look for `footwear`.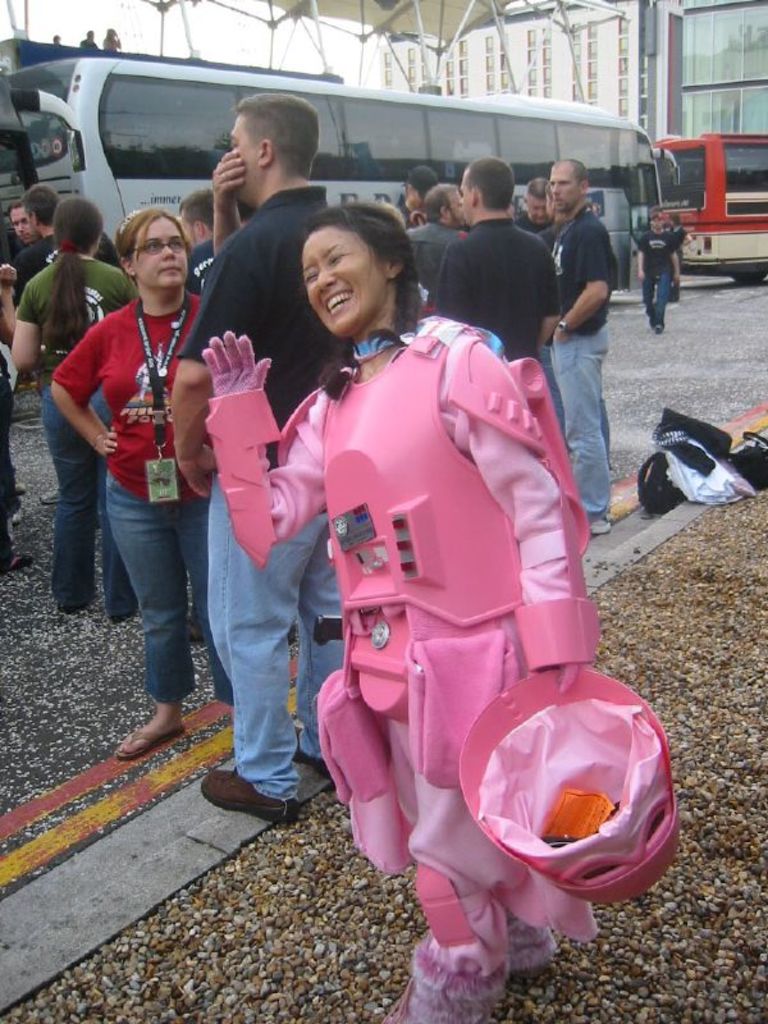
Found: pyautogui.locateOnScreen(109, 717, 189, 762).
